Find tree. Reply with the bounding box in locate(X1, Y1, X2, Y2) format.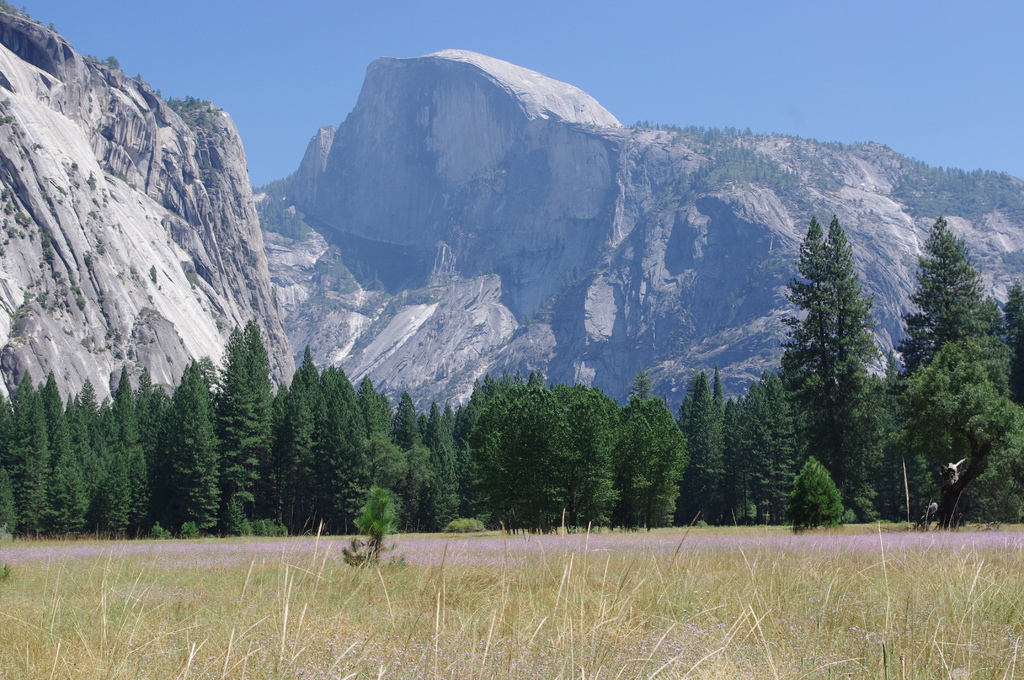
locate(896, 215, 1020, 544).
